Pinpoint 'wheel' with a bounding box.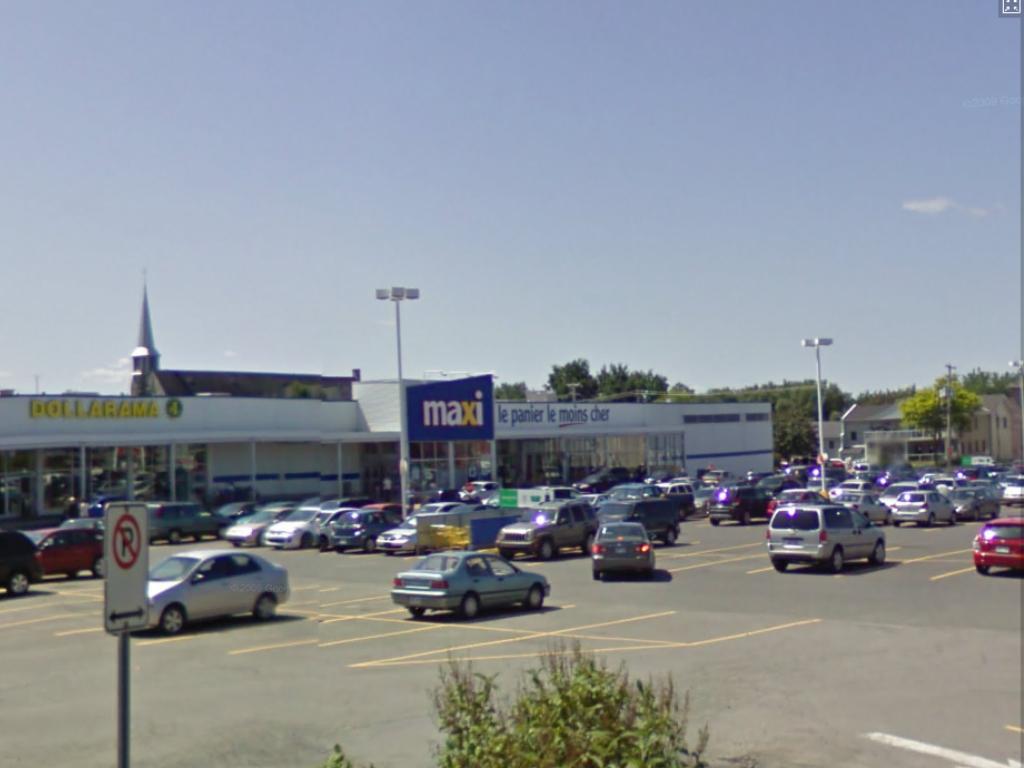
l=236, t=545, r=241, b=546.
